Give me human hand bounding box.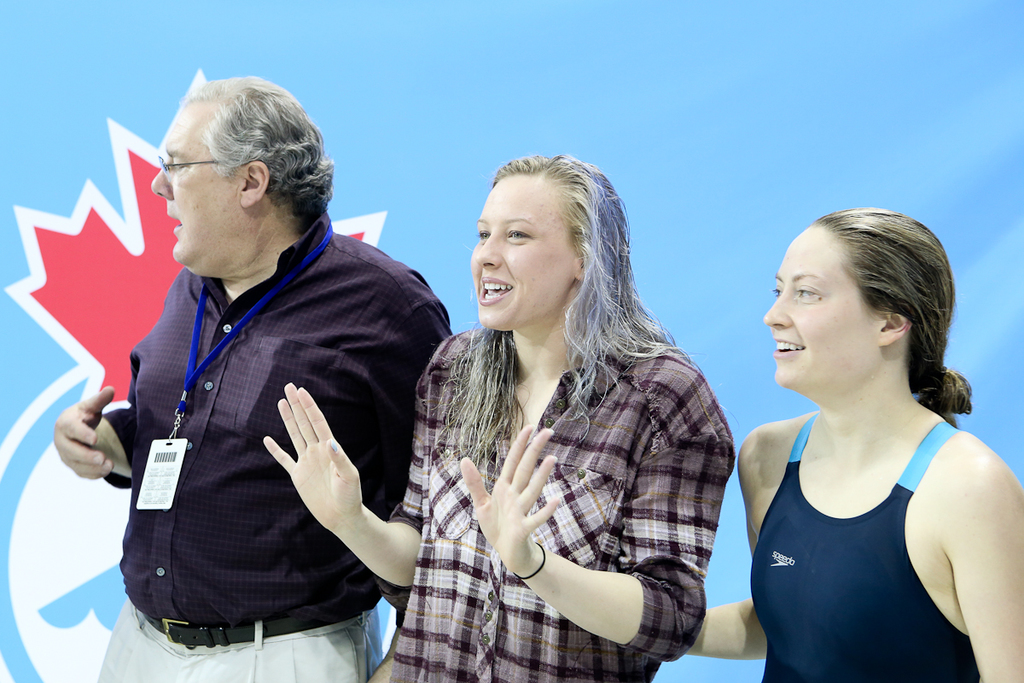
[x1=364, y1=662, x2=398, y2=682].
